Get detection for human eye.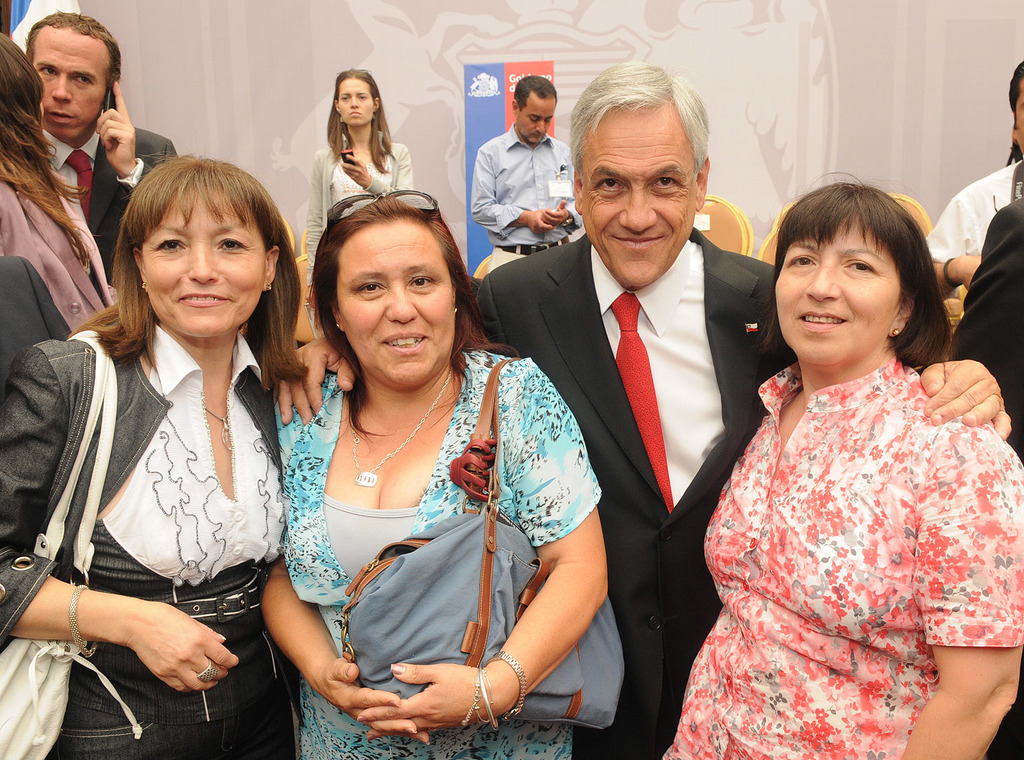
Detection: pyautogui.locateOnScreen(357, 93, 365, 103).
